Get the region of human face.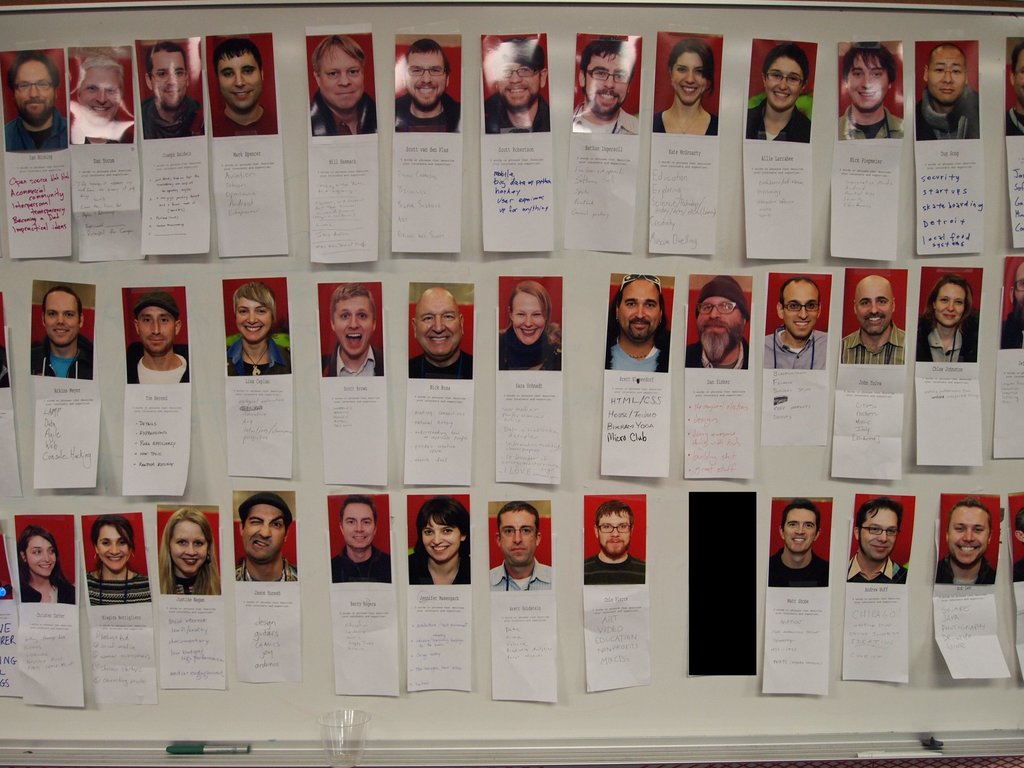
671,50,708,104.
